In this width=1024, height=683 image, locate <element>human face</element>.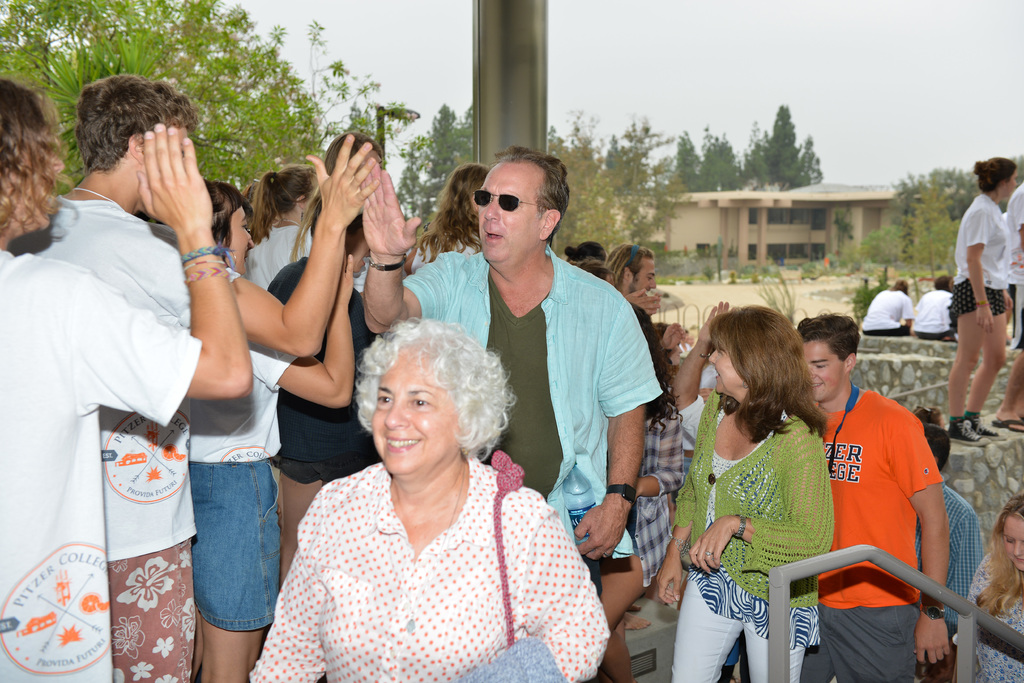
Bounding box: [x1=474, y1=165, x2=544, y2=264].
